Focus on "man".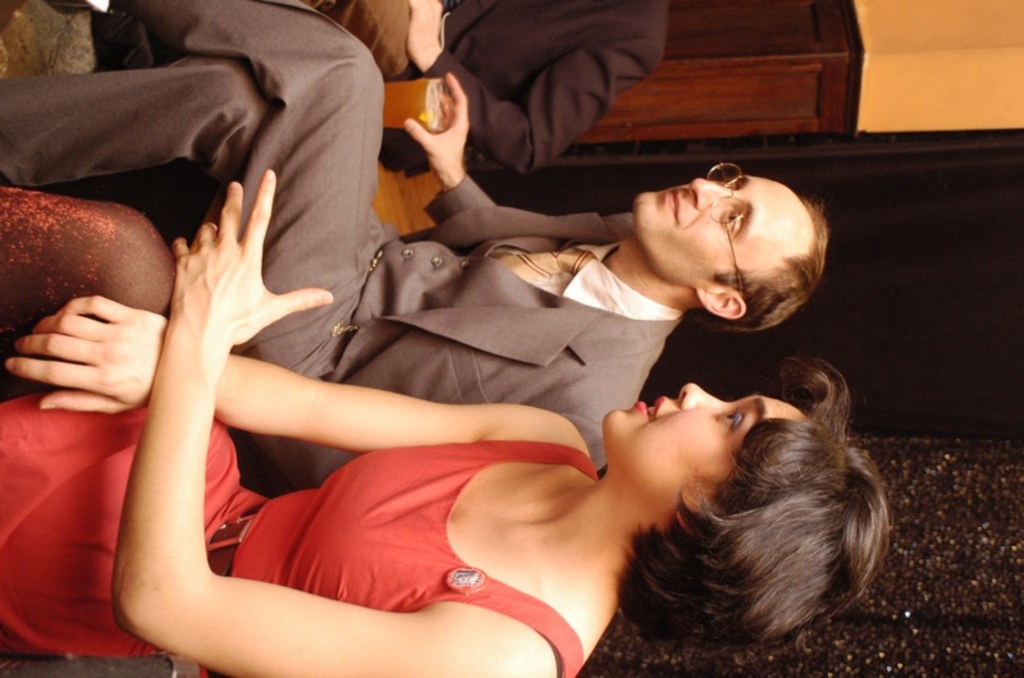
Focused at [x1=0, y1=0, x2=833, y2=496].
